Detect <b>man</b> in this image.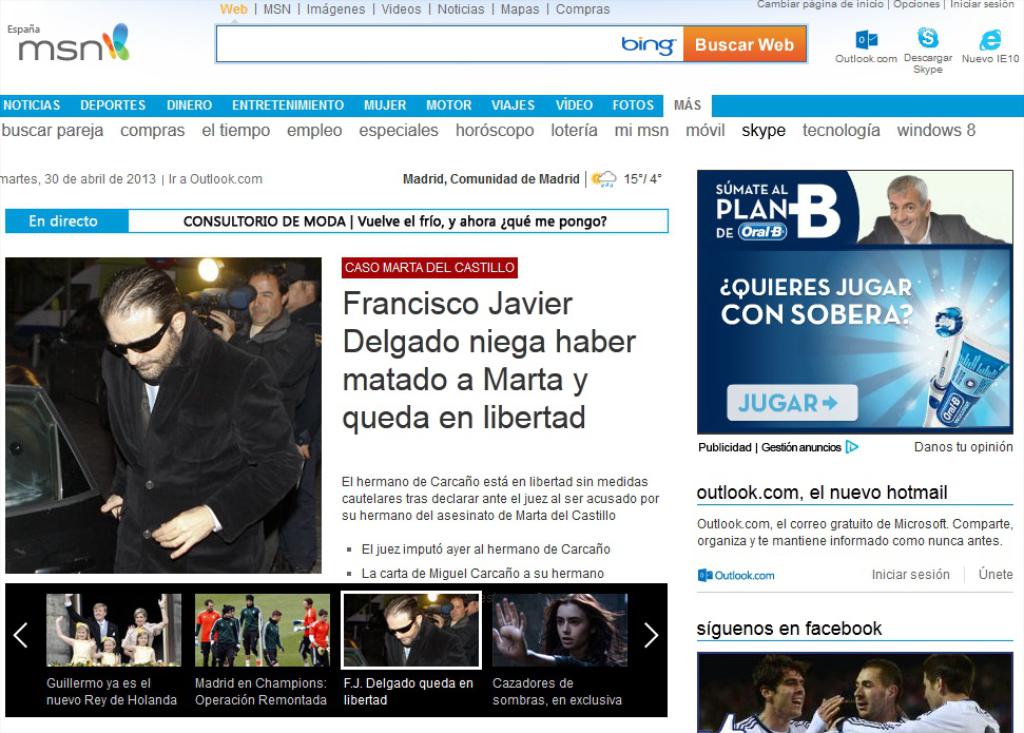
Detection: detection(64, 593, 121, 662).
